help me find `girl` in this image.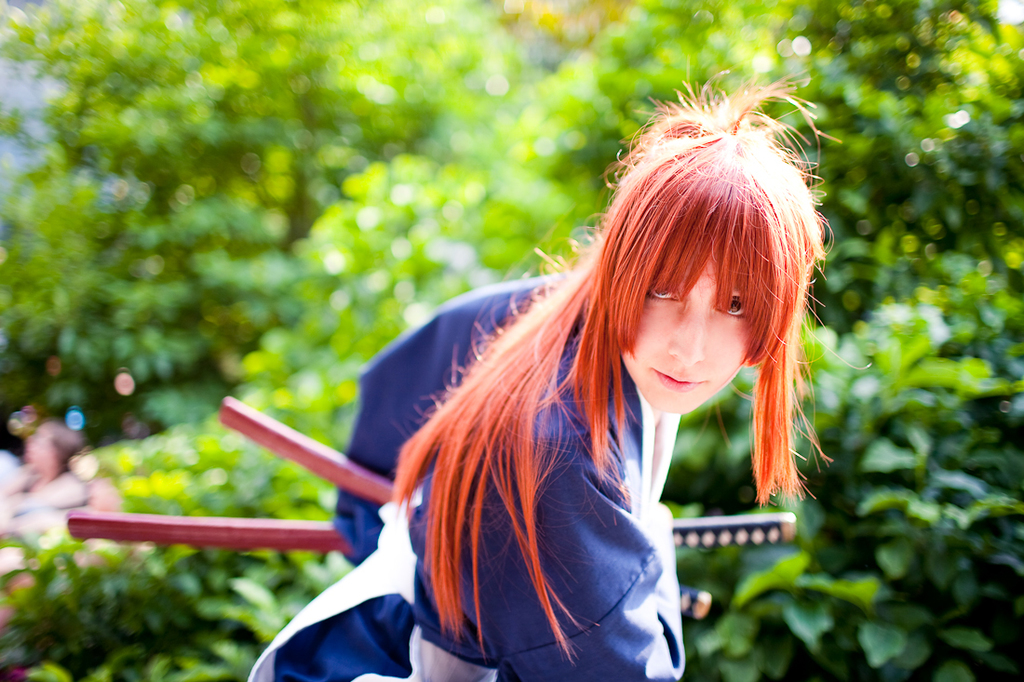
Found it: 246, 64, 830, 681.
